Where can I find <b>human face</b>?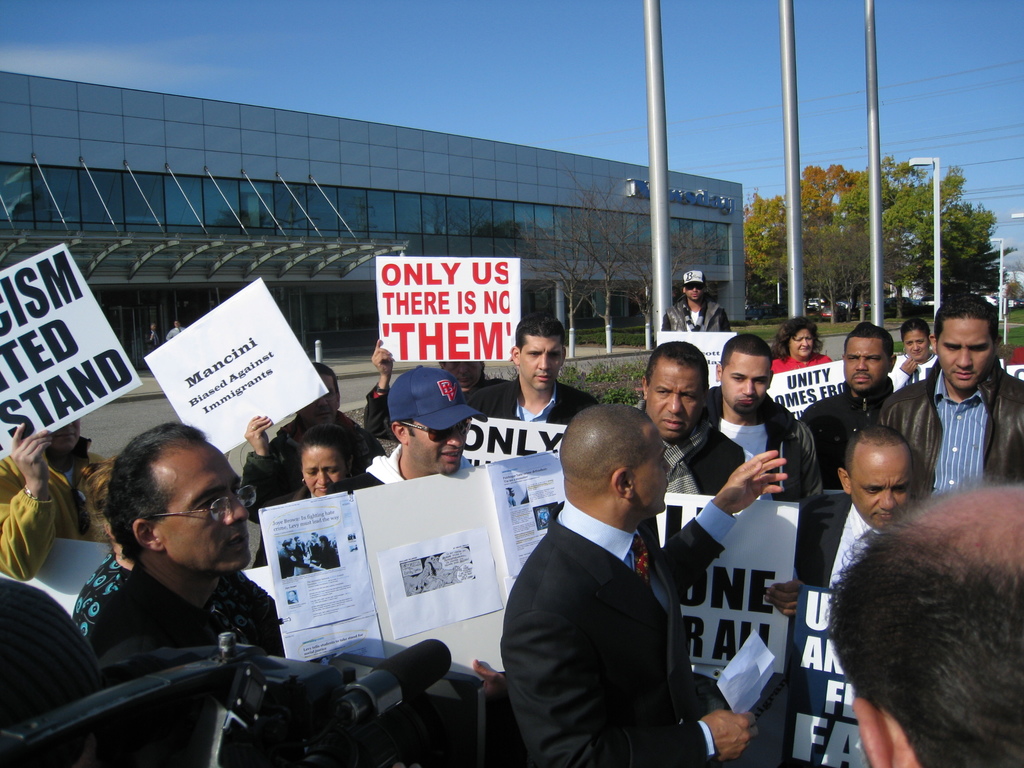
You can find it at crop(646, 362, 707, 440).
